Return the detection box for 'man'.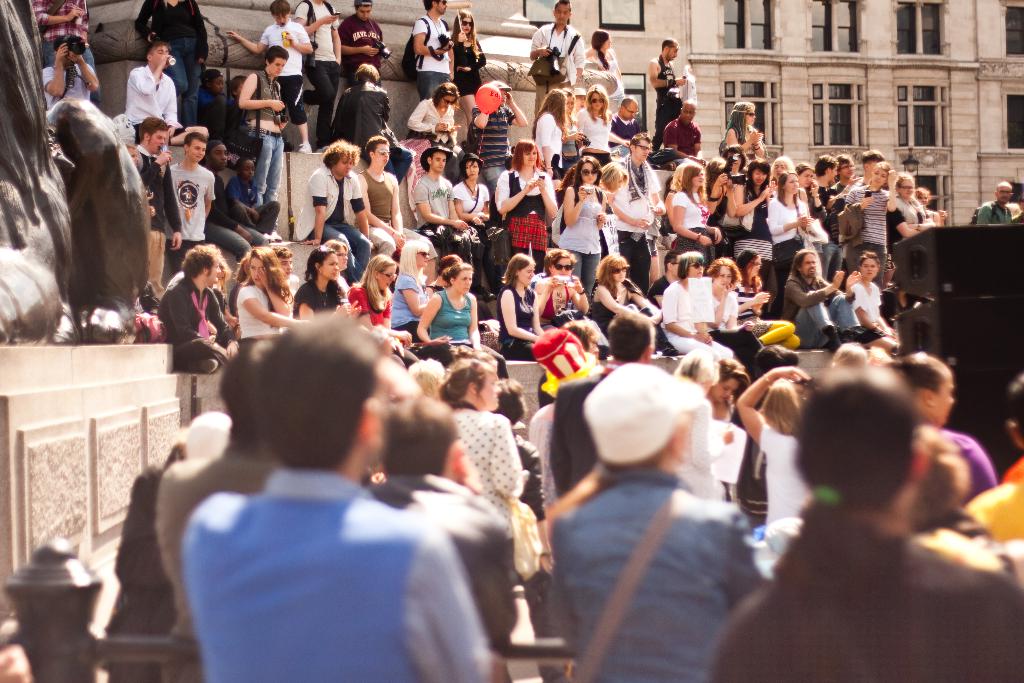
[x1=656, y1=41, x2=691, y2=166].
